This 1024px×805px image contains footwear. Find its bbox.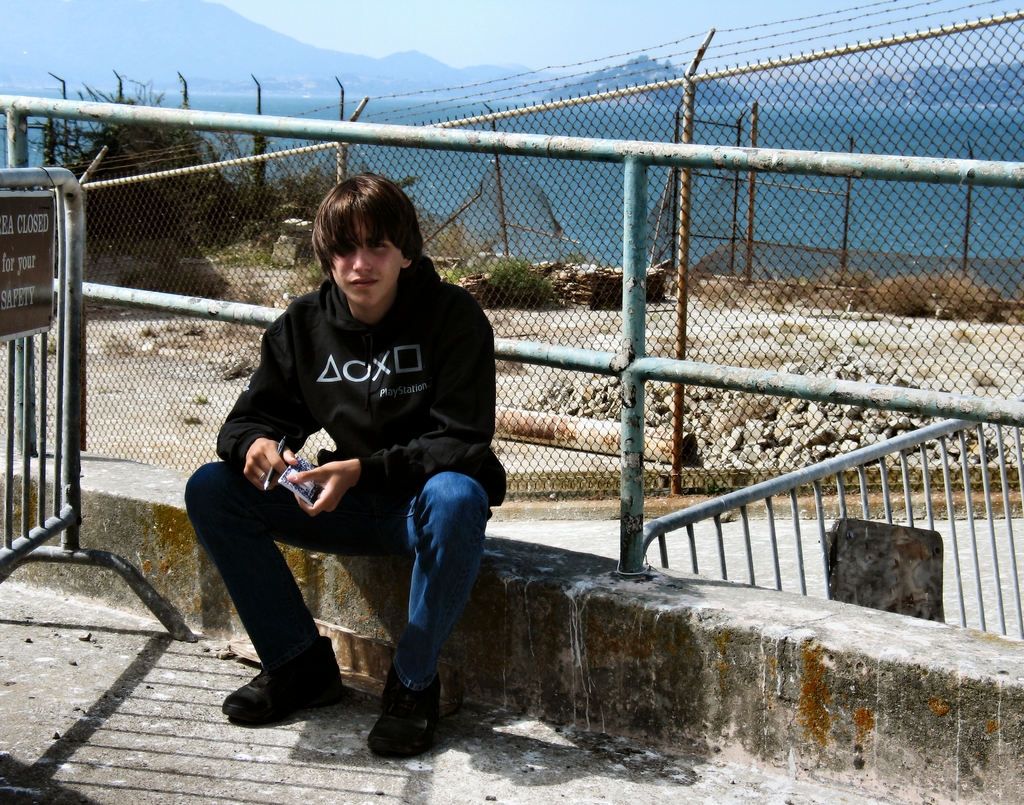
223 635 332 722.
